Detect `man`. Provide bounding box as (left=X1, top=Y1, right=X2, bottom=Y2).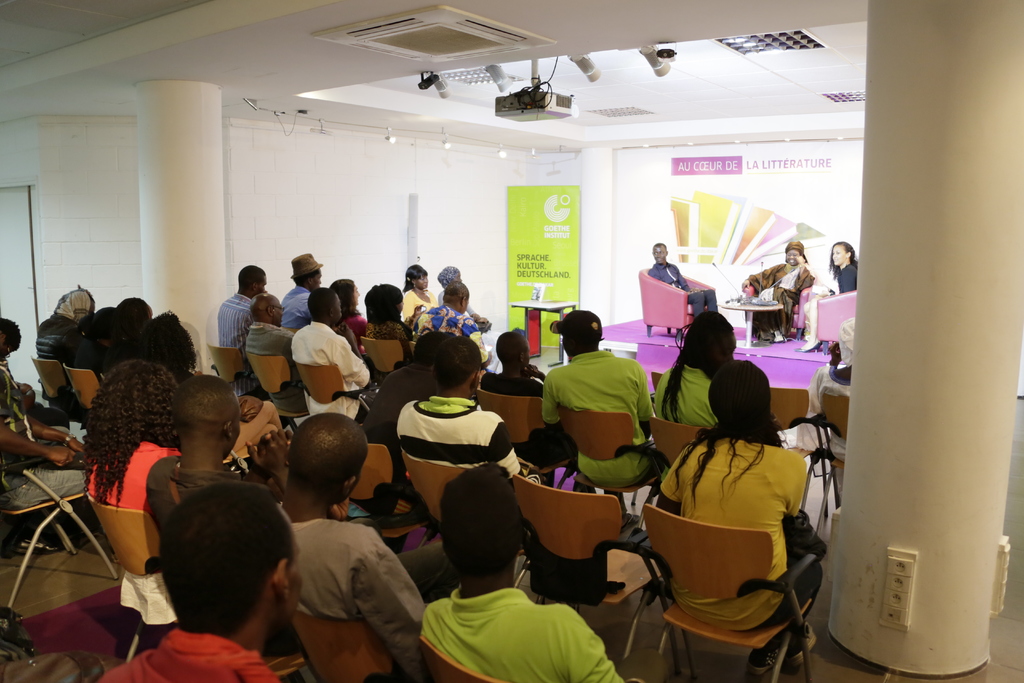
(left=254, top=416, right=411, bottom=670).
